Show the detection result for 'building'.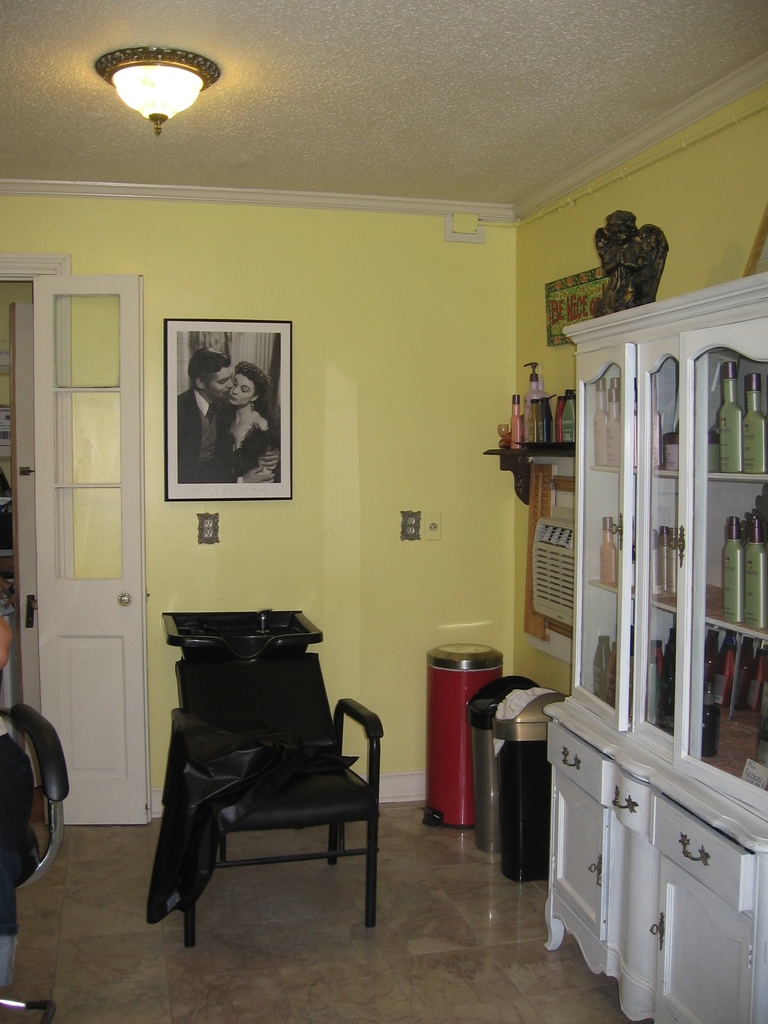
{"x1": 0, "y1": 0, "x2": 767, "y2": 1021}.
